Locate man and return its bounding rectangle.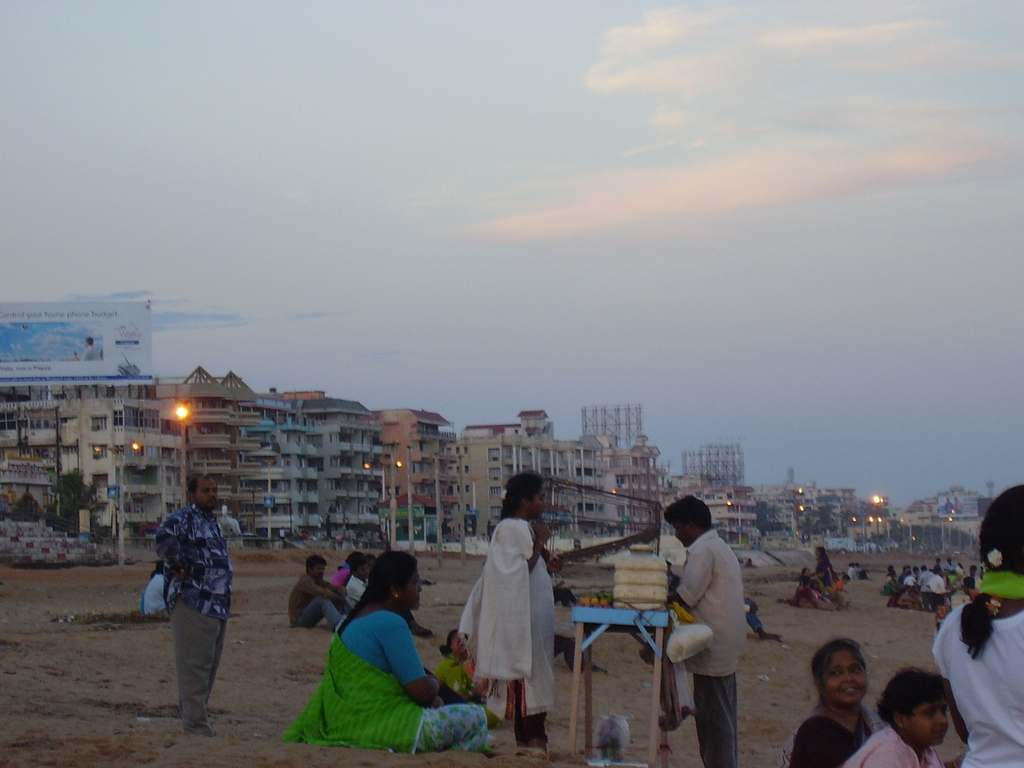
<region>157, 470, 229, 738</region>.
